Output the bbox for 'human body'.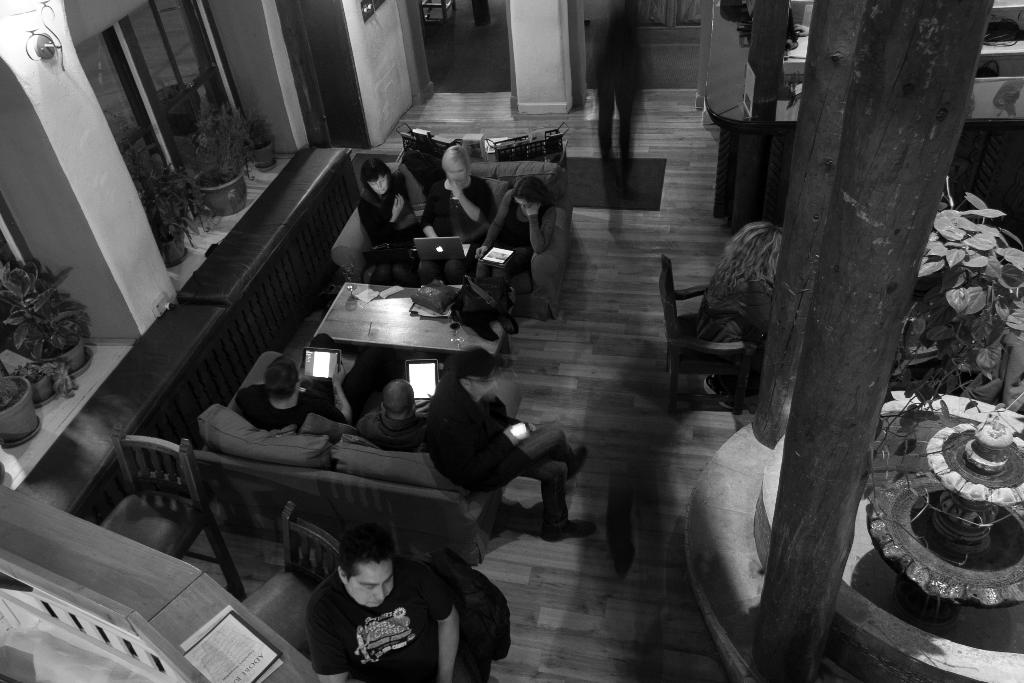
(x1=473, y1=177, x2=561, y2=327).
